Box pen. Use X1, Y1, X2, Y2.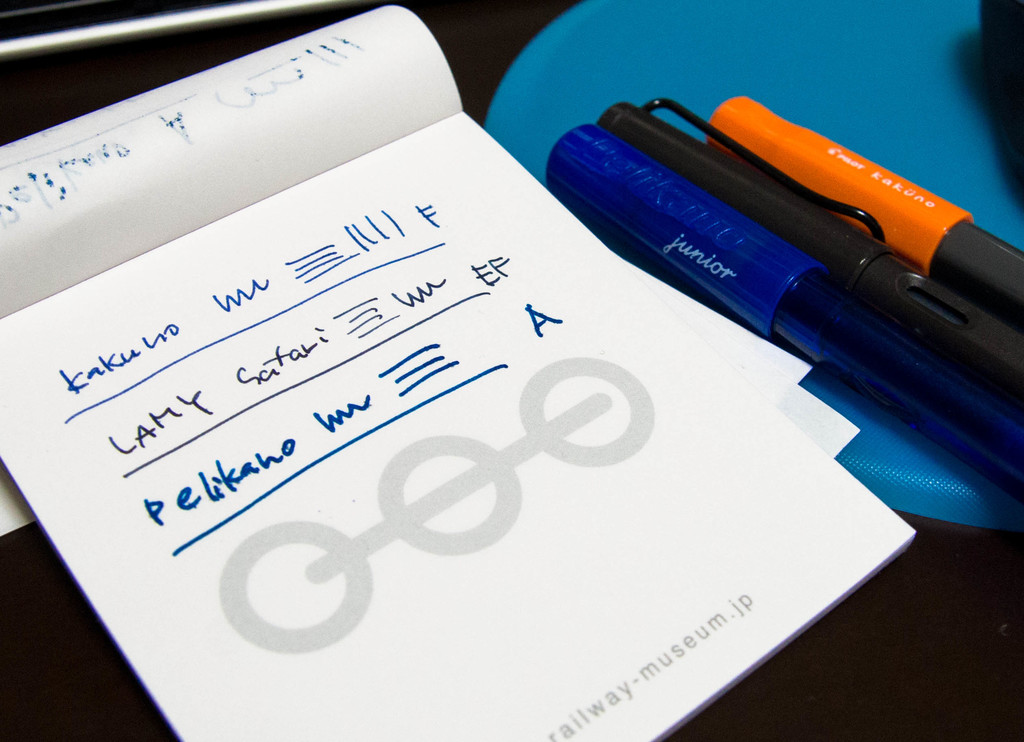
701, 87, 1023, 327.
